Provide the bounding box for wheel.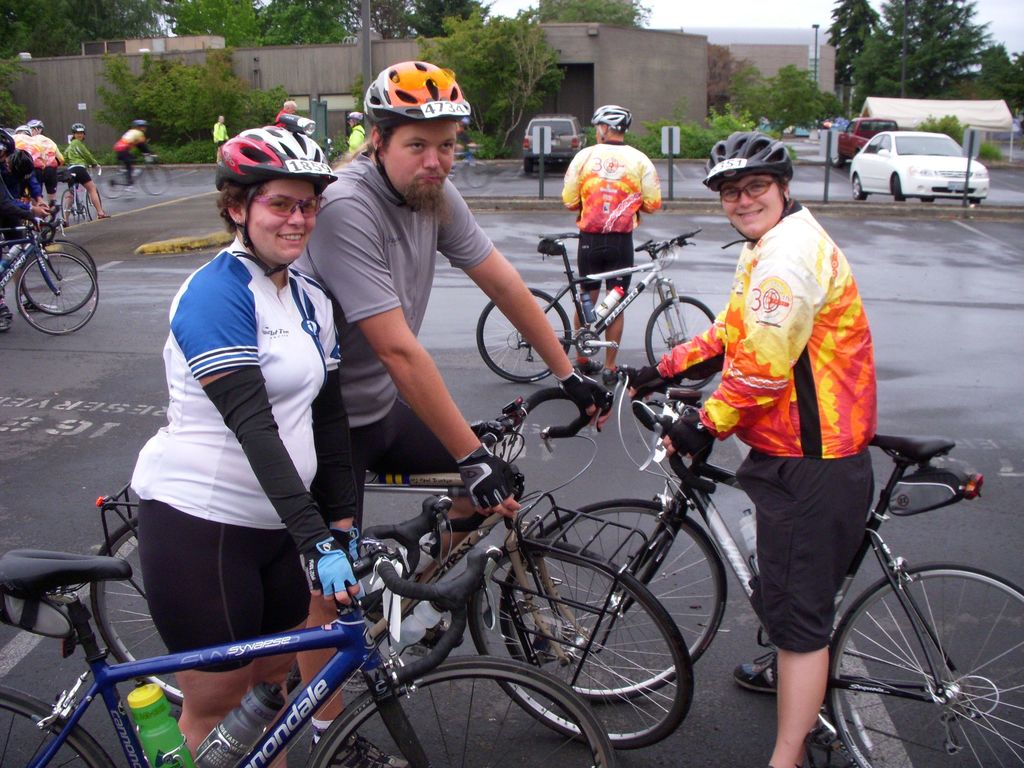
region(823, 559, 1023, 767).
